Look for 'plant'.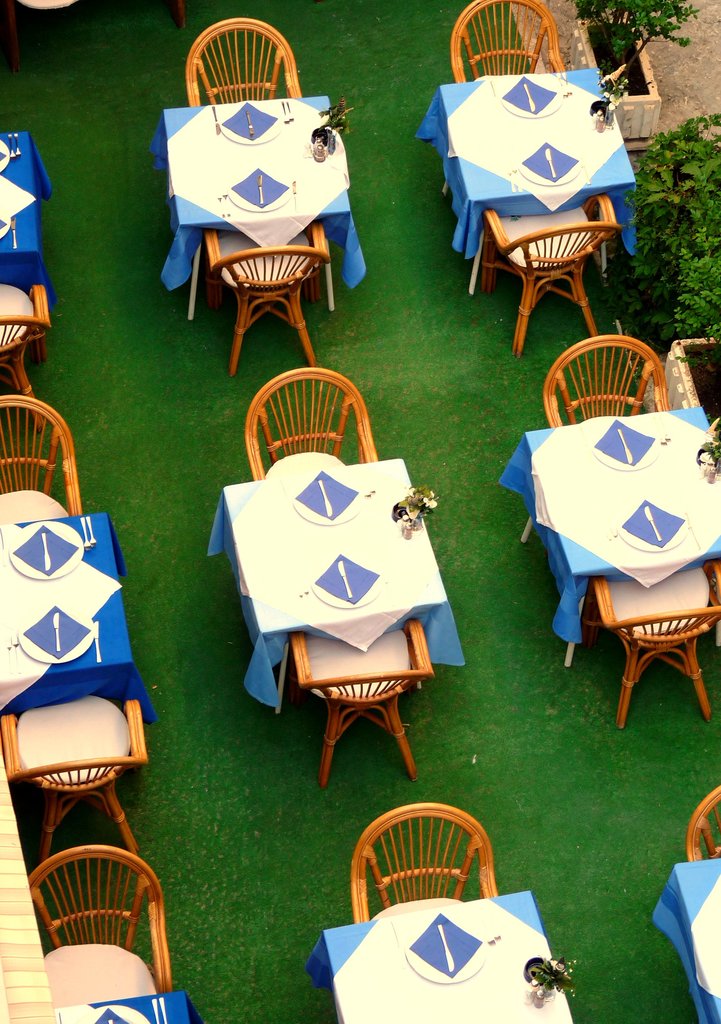
Found: [x1=576, y1=0, x2=719, y2=116].
